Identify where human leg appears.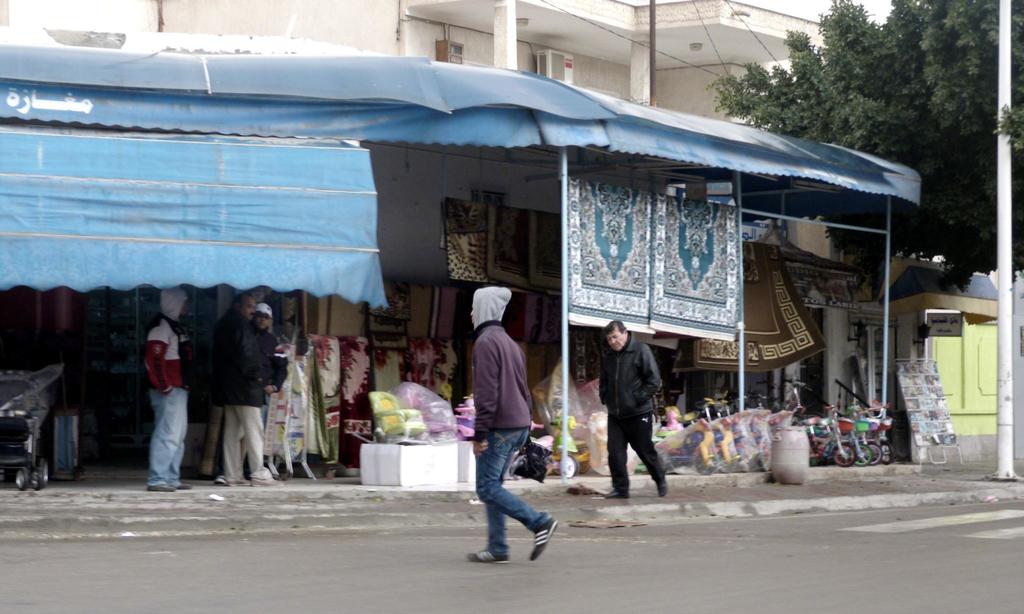
Appears at [623,409,665,493].
